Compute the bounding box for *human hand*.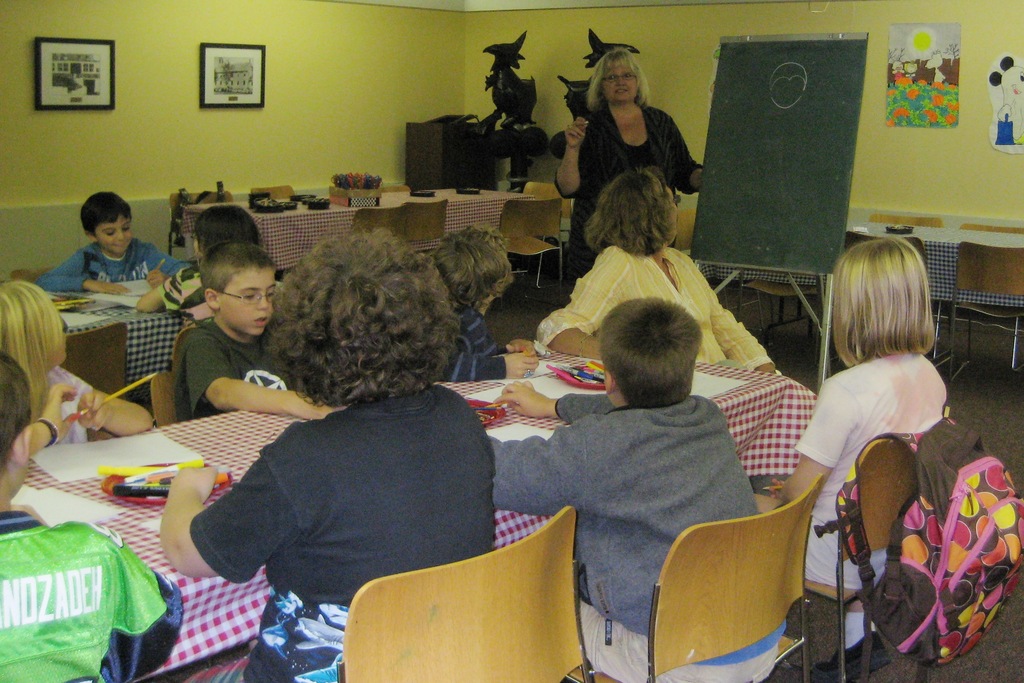
[143, 267, 164, 289].
